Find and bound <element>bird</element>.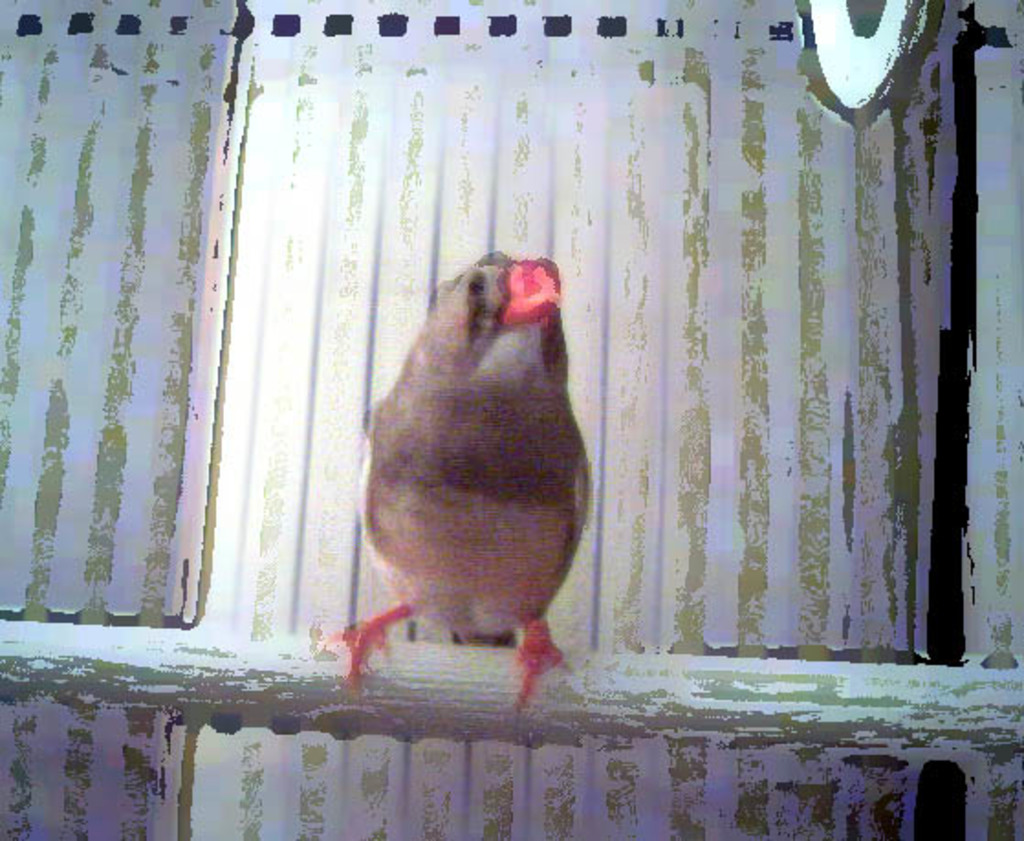
Bound: BBox(352, 255, 594, 694).
